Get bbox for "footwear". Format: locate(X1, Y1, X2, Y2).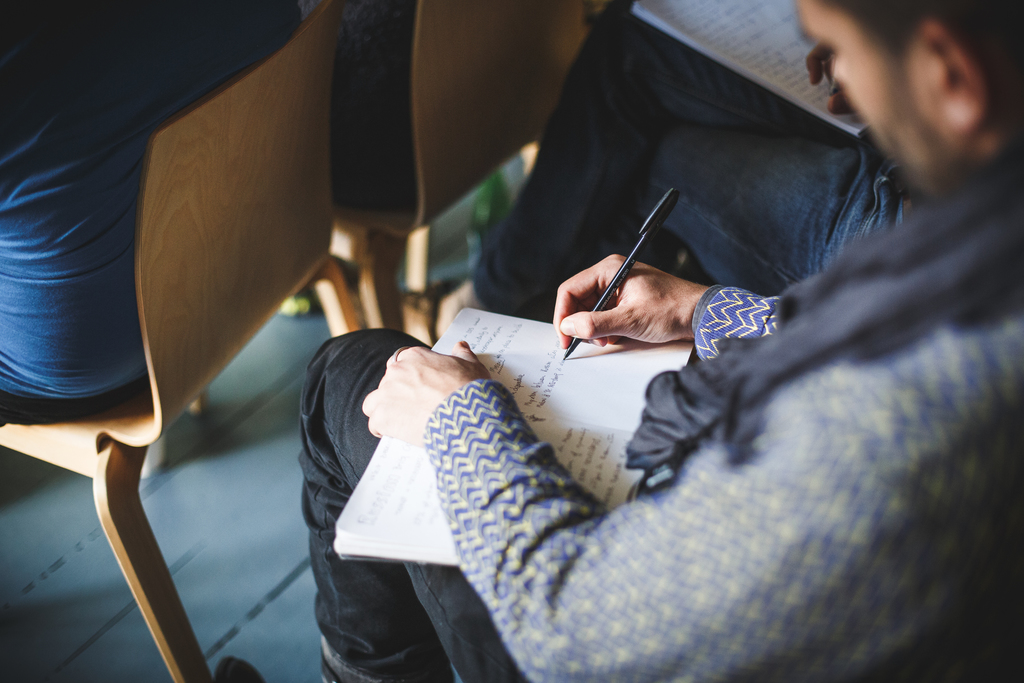
locate(215, 655, 268, 682).
